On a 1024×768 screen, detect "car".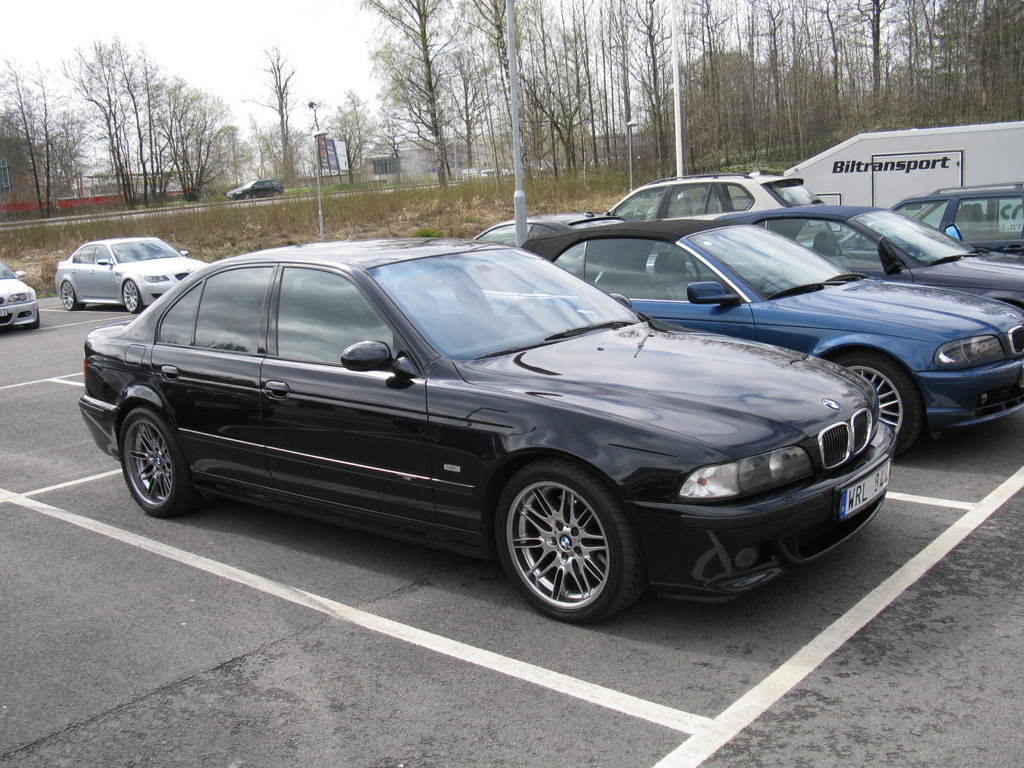
crop(816, 209, 1023, 306).
